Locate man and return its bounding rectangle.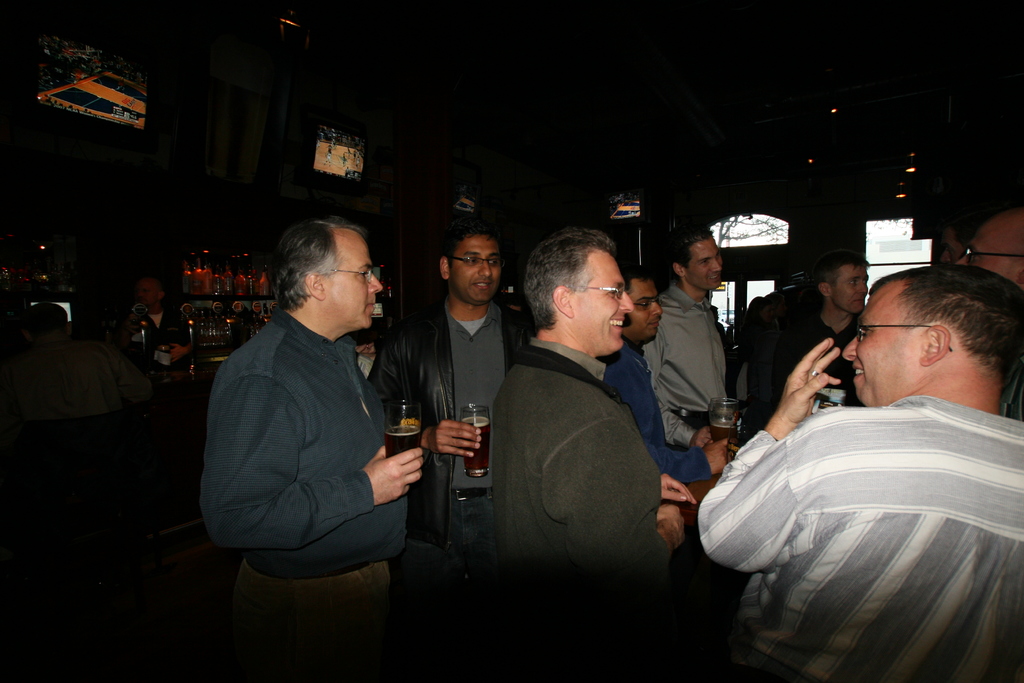
<region>495, 227, 696, 623</region>.
